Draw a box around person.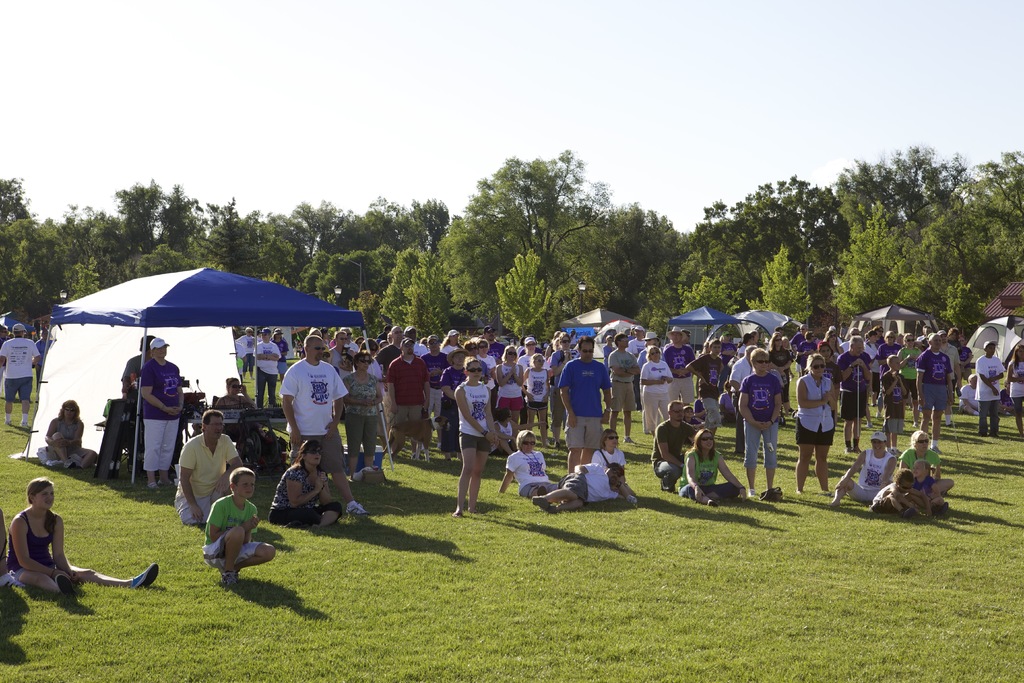
locate(894, 429, 954, 493).
